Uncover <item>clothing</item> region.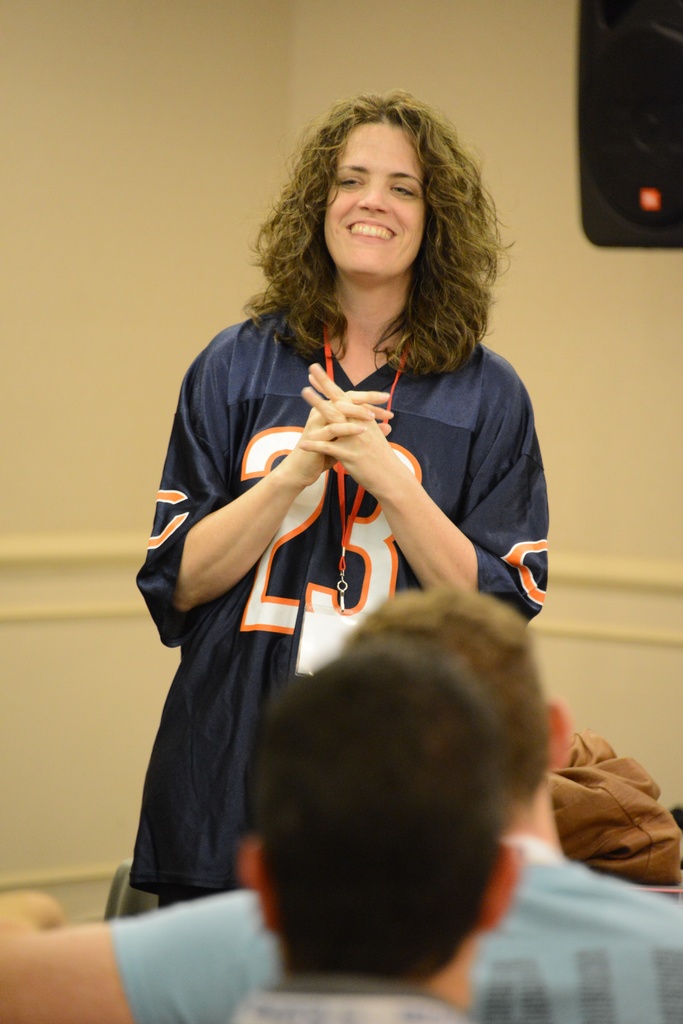
Uncovered: {"left": 126, "top": 297, "right": 550, "bottom": 922}.
